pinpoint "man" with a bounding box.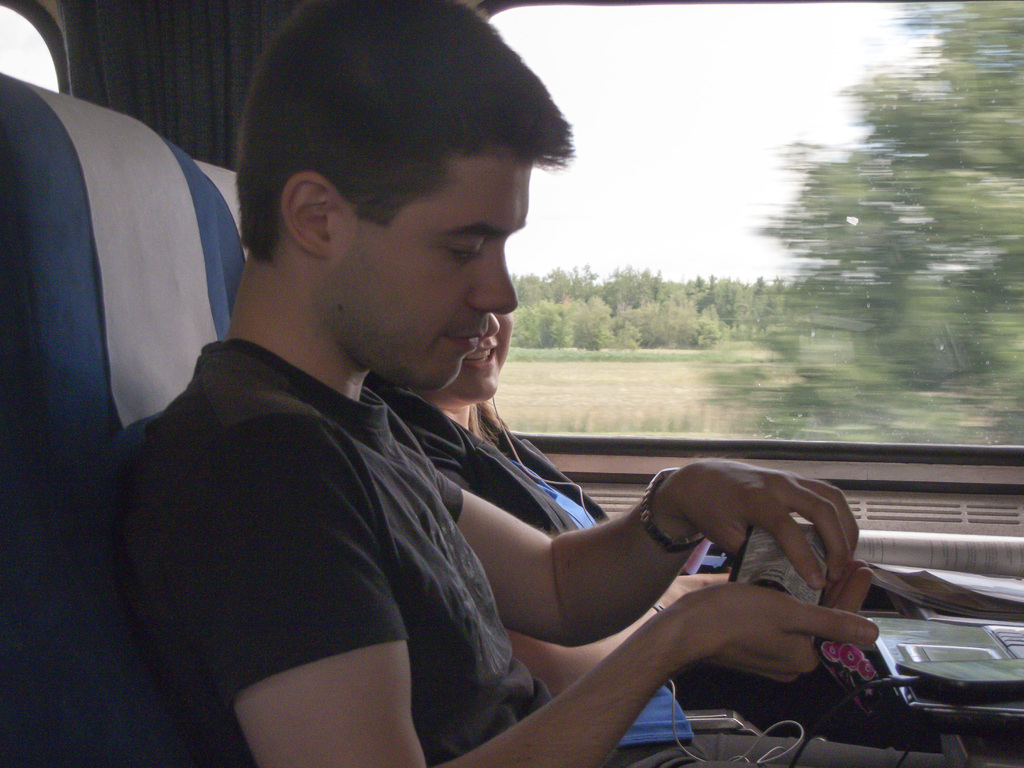
locate(68, 51, 843, 740).
